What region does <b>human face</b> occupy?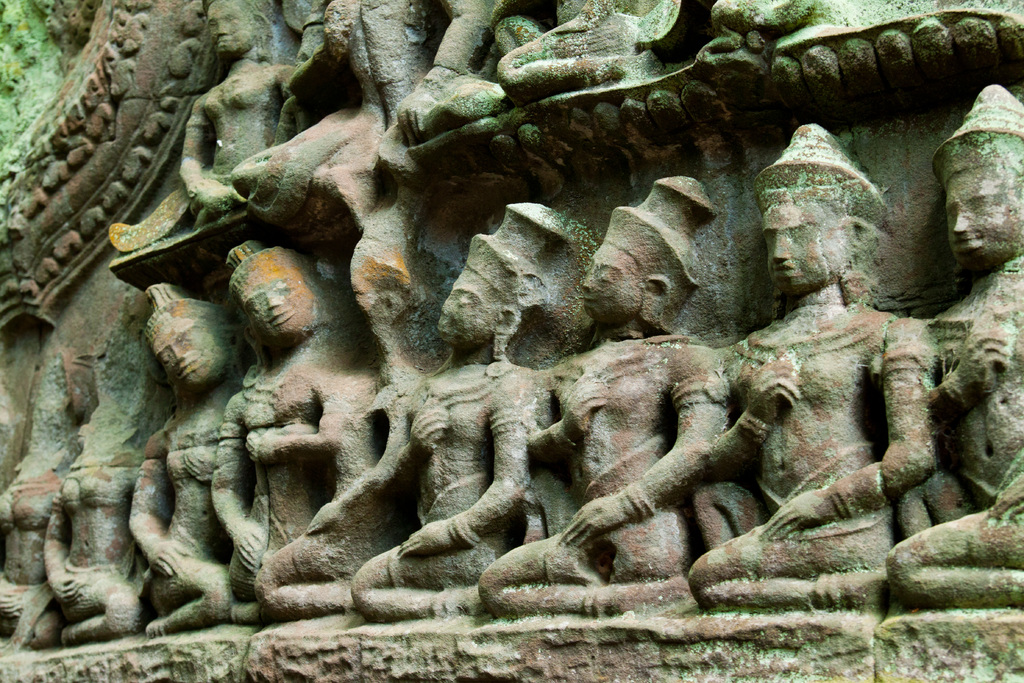
detection(242, 268, 312, 334).
